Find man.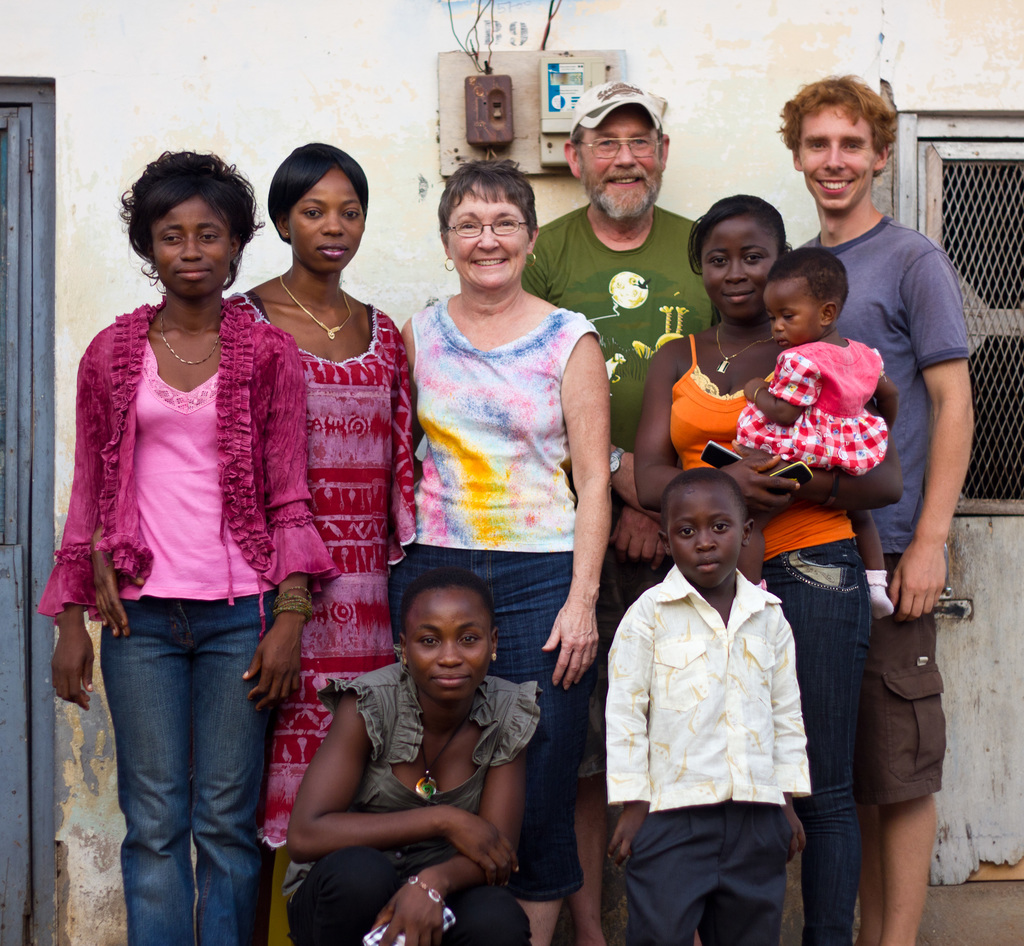
{"x1": 782, "y1": 67, "x2": 979, "y2": 945}.
